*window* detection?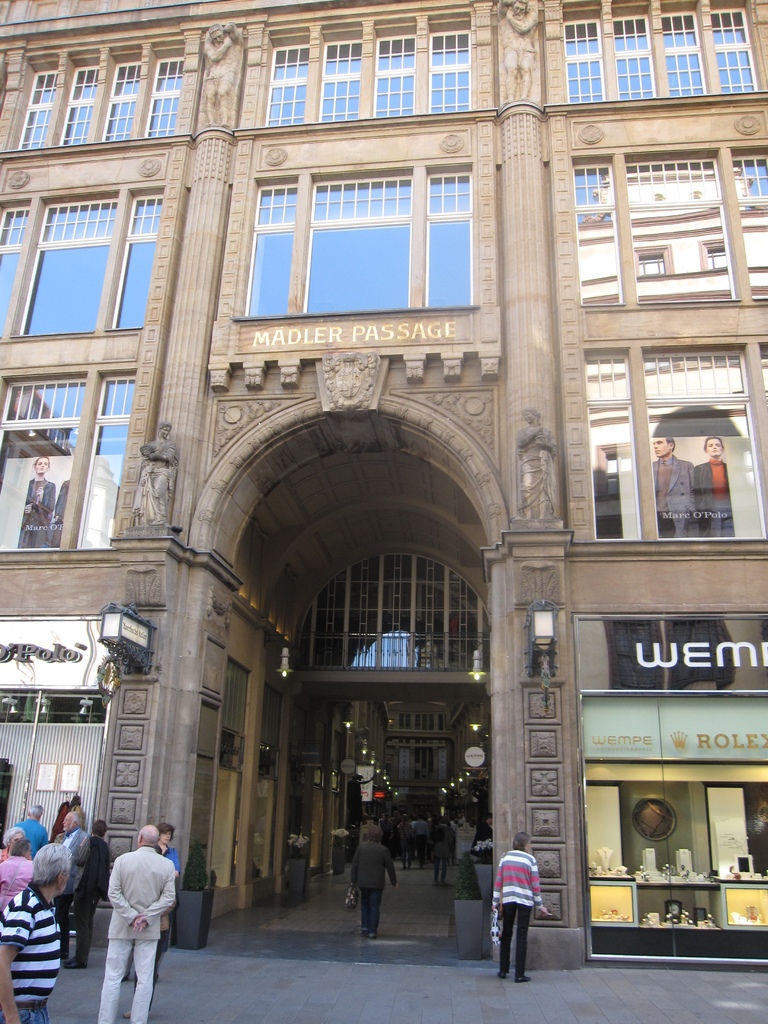
select_region(615, 13, 652, 99)
